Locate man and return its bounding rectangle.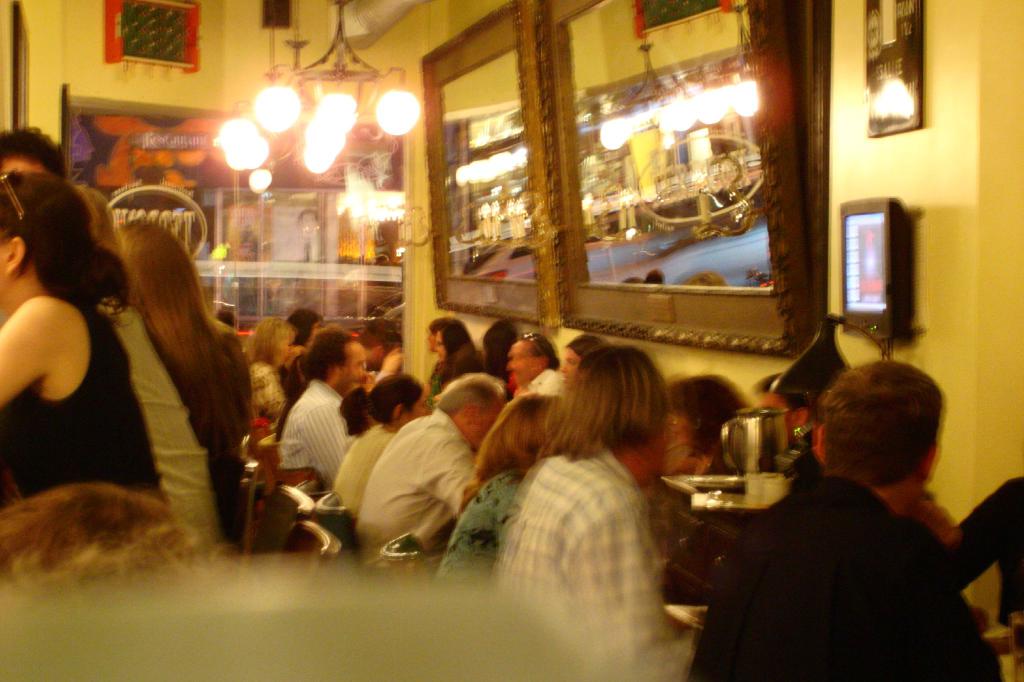
bbox=(493, 334, 572, 394).
